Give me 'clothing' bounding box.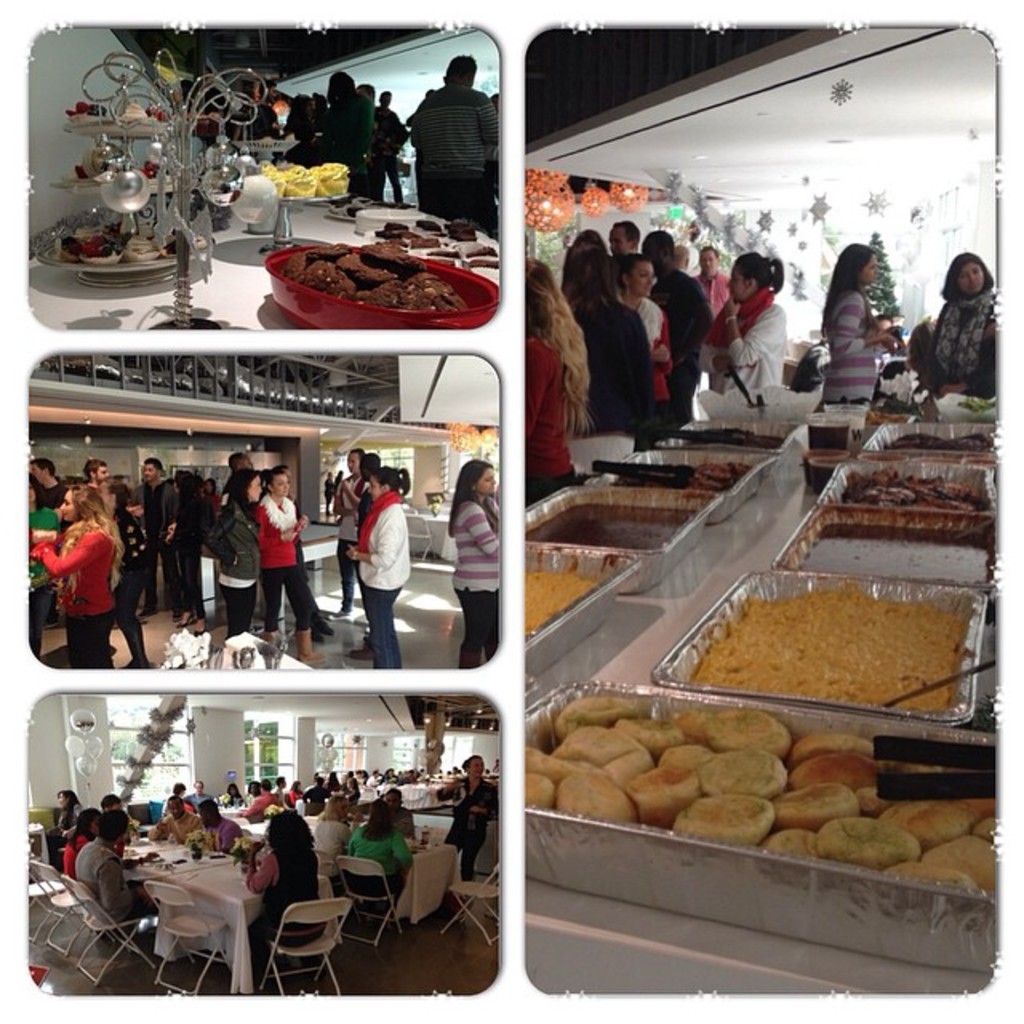
box(62, 827, 125, 878).
